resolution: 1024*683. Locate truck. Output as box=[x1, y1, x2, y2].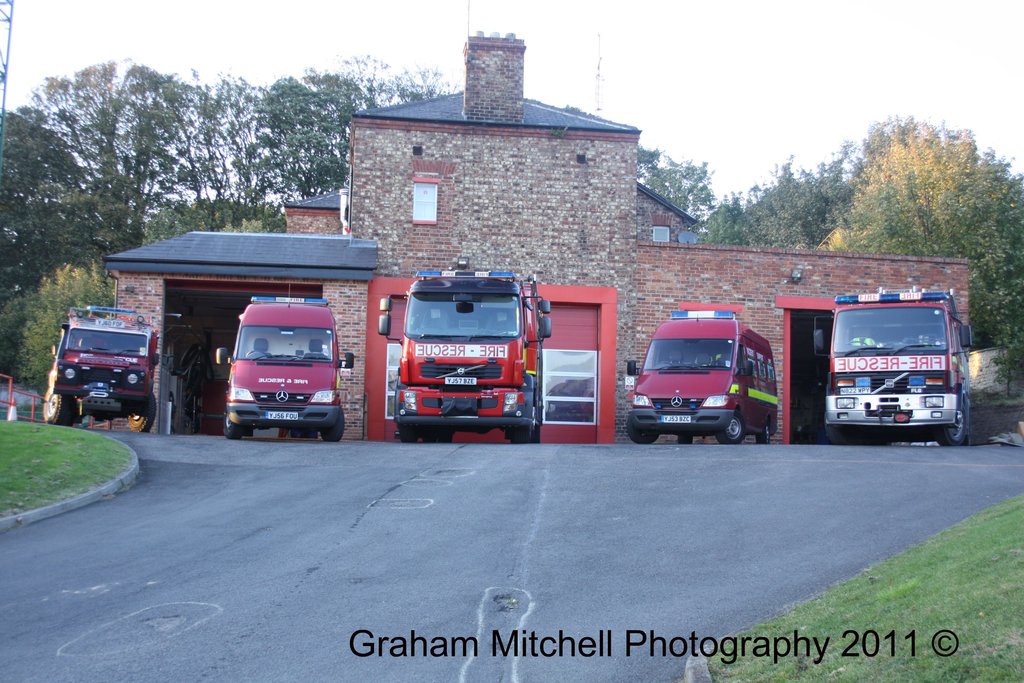
box=[806, 288, 980, 448].
